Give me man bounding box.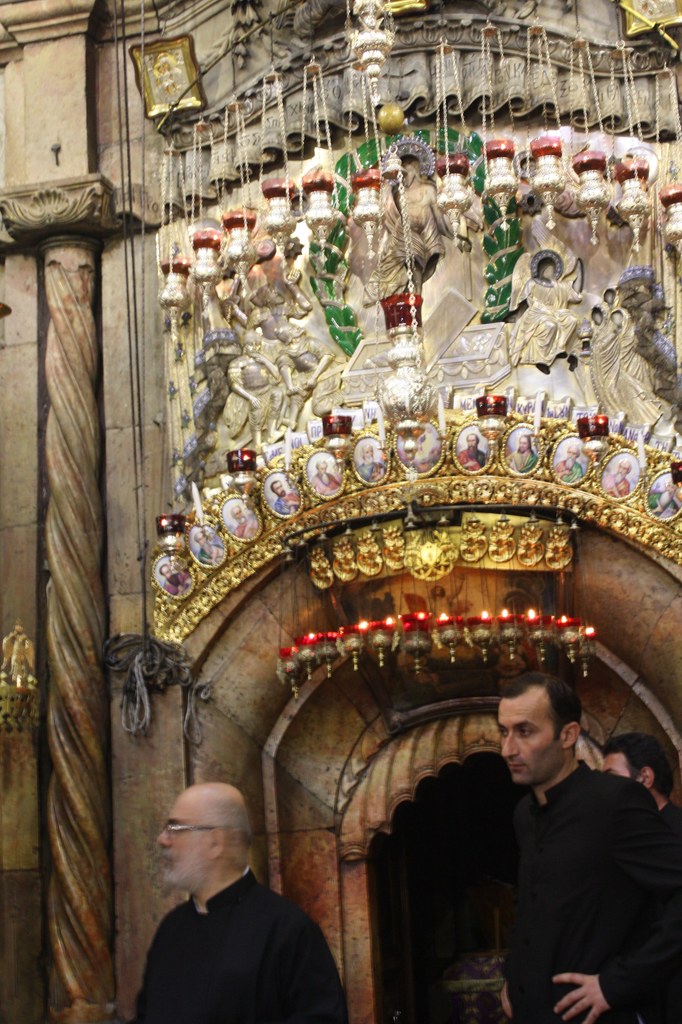
Rect(122, 787, 353, 1018).
